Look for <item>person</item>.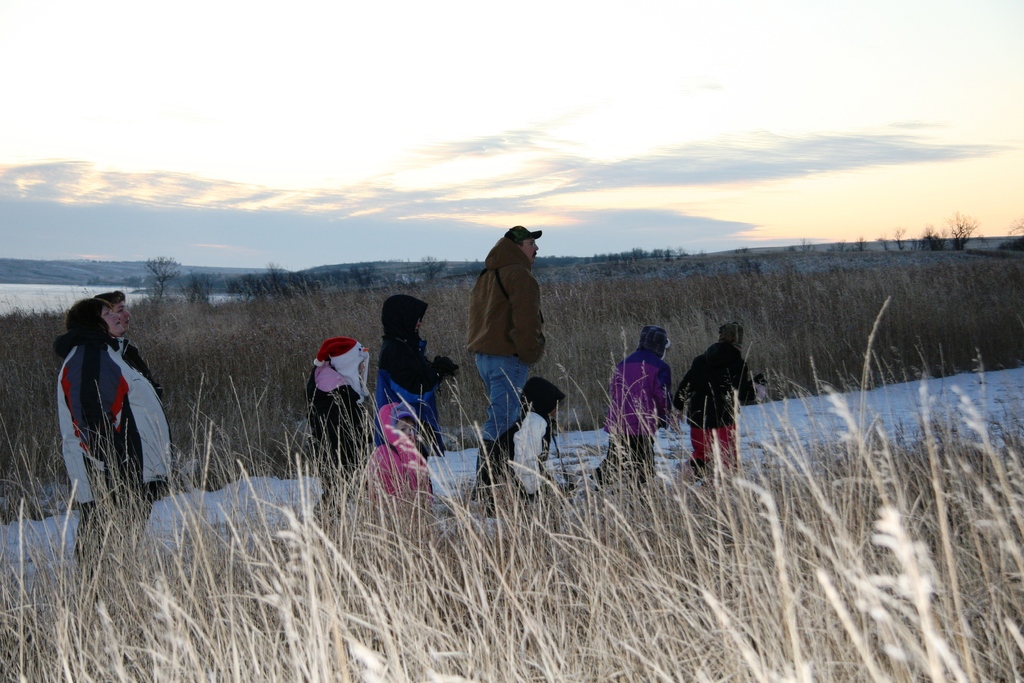
Found: Rect(49, 297, 174, 579).
